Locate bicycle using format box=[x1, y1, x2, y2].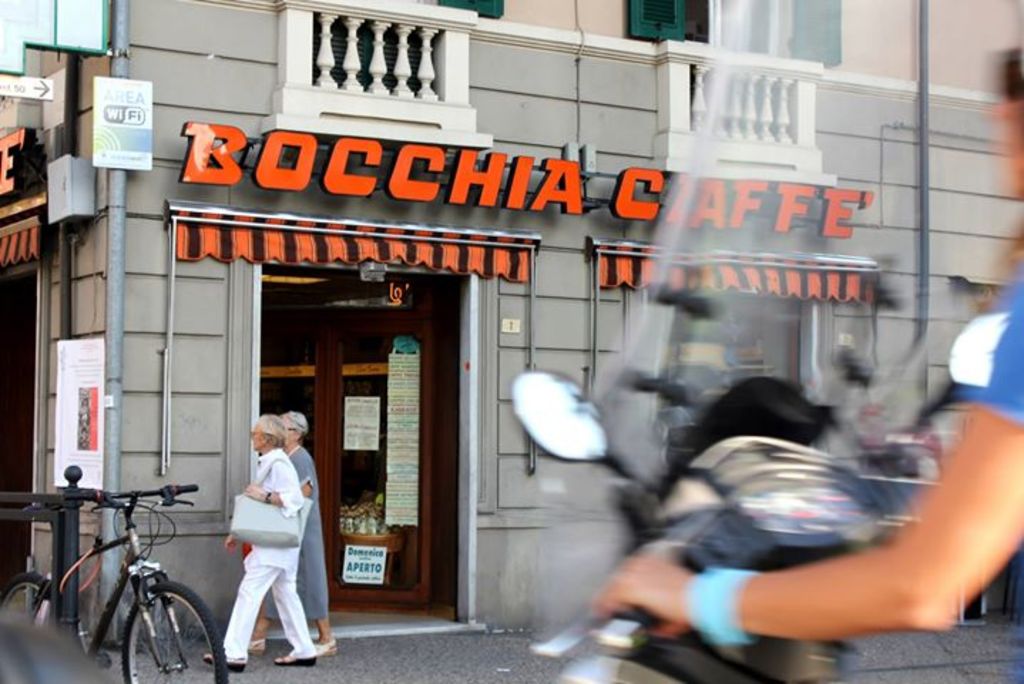
box=[38, 469, 214, 683].
